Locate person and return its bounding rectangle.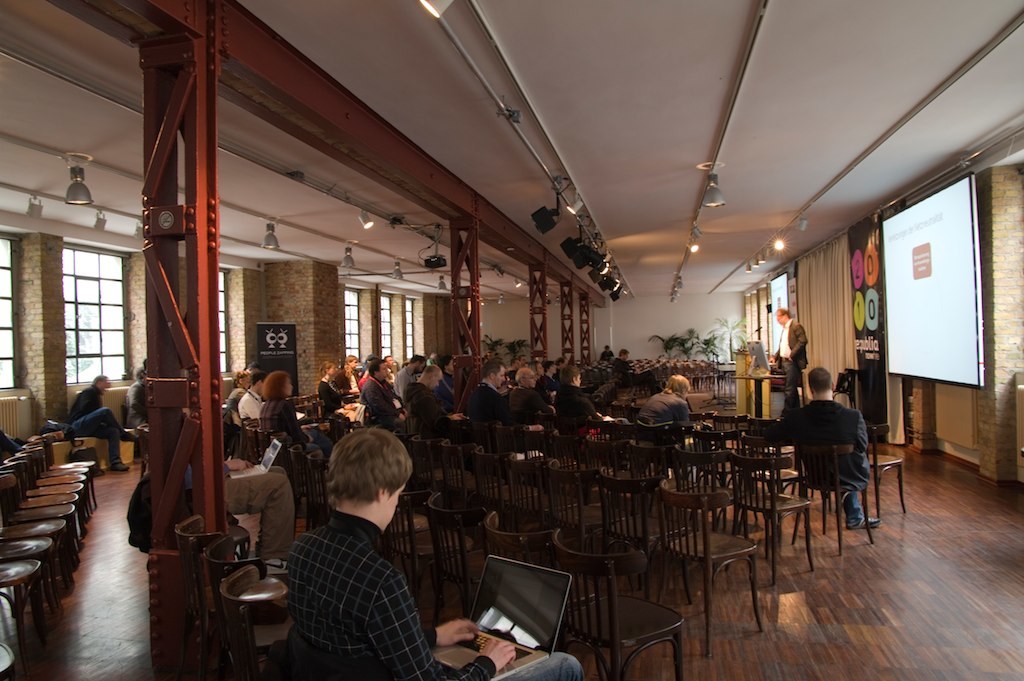
bbox=[768, 308, 810, 387].
